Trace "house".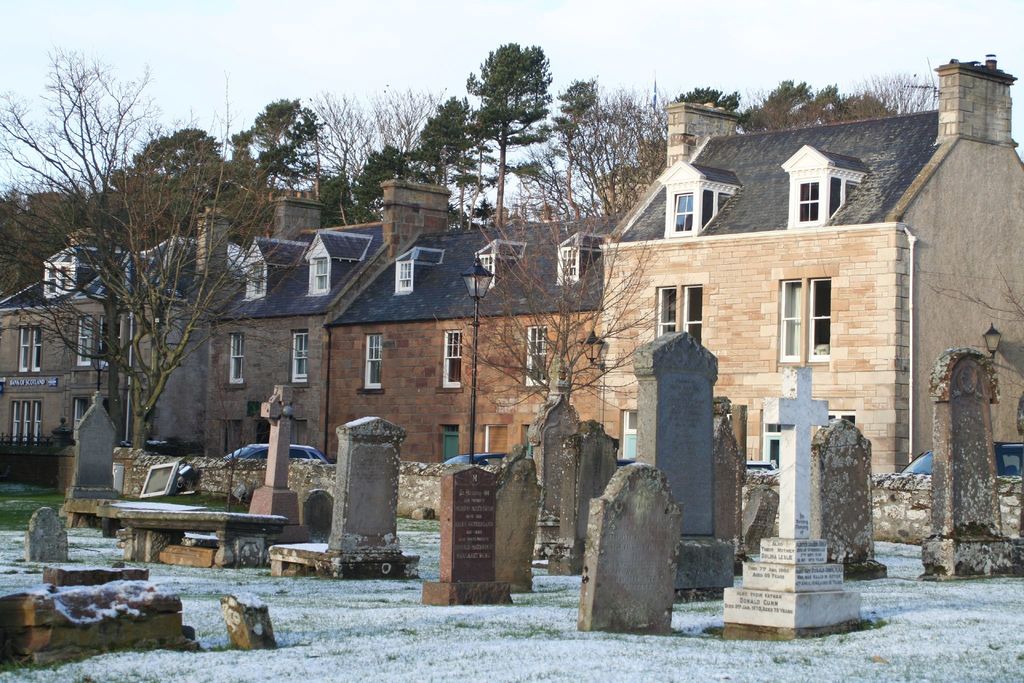
Traced to x1=0 y1=230 x2=228 y2=483.
